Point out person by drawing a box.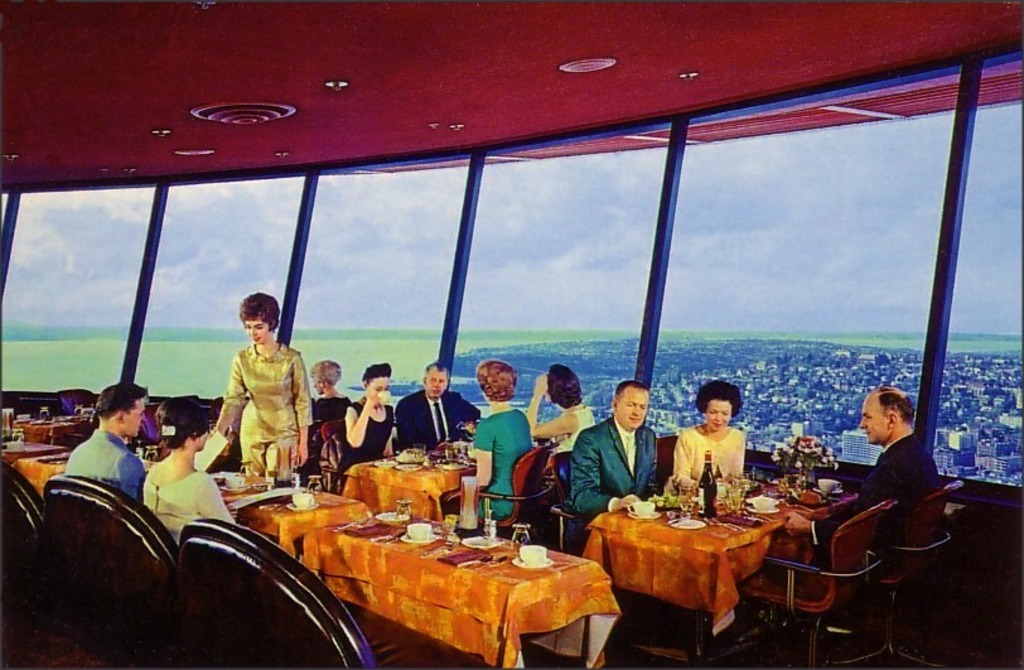
x1=139, y1=386, x2=236, y2=558.
